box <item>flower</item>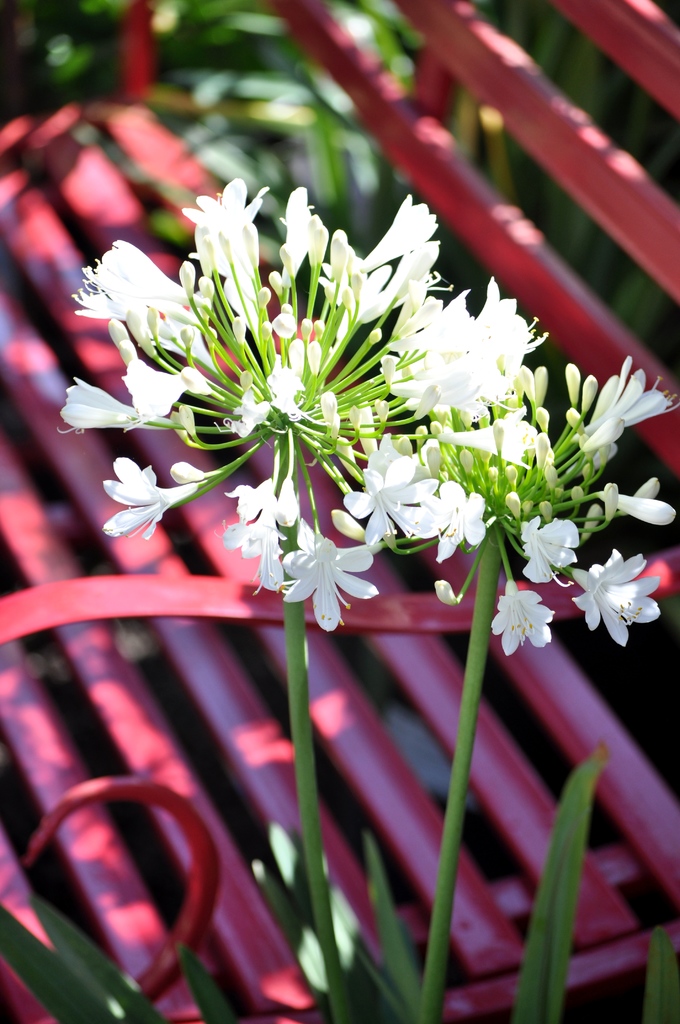
region(103, 457, 200, 536)
